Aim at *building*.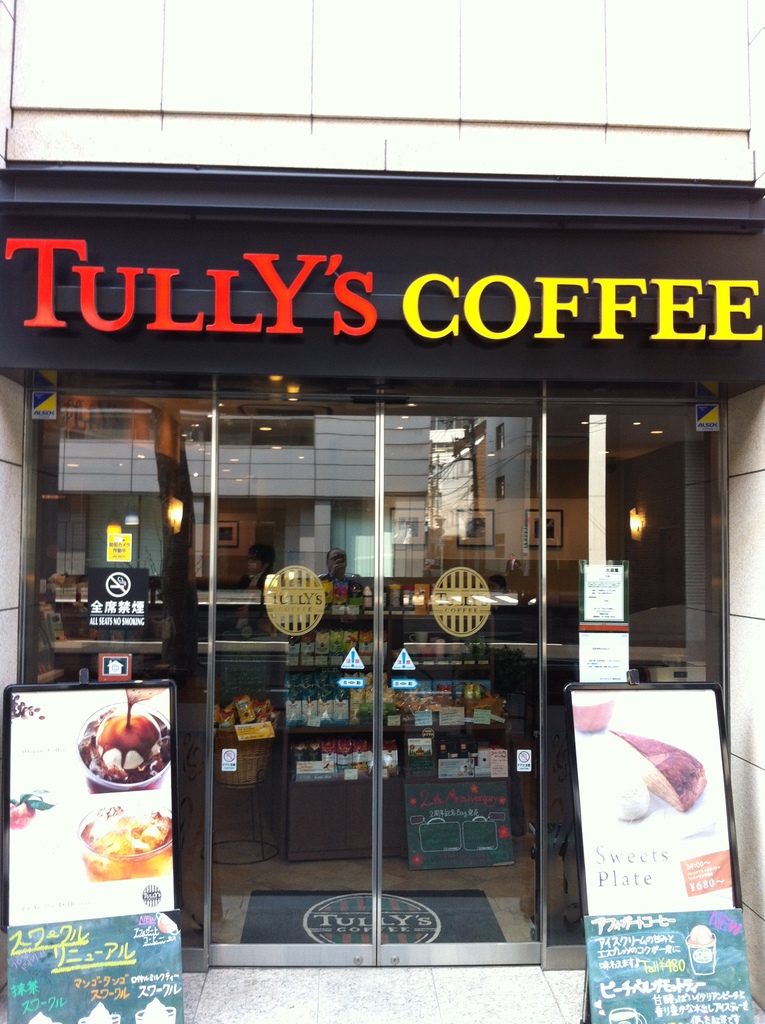
Aimed at Rect(0, 0, 764, 963).
